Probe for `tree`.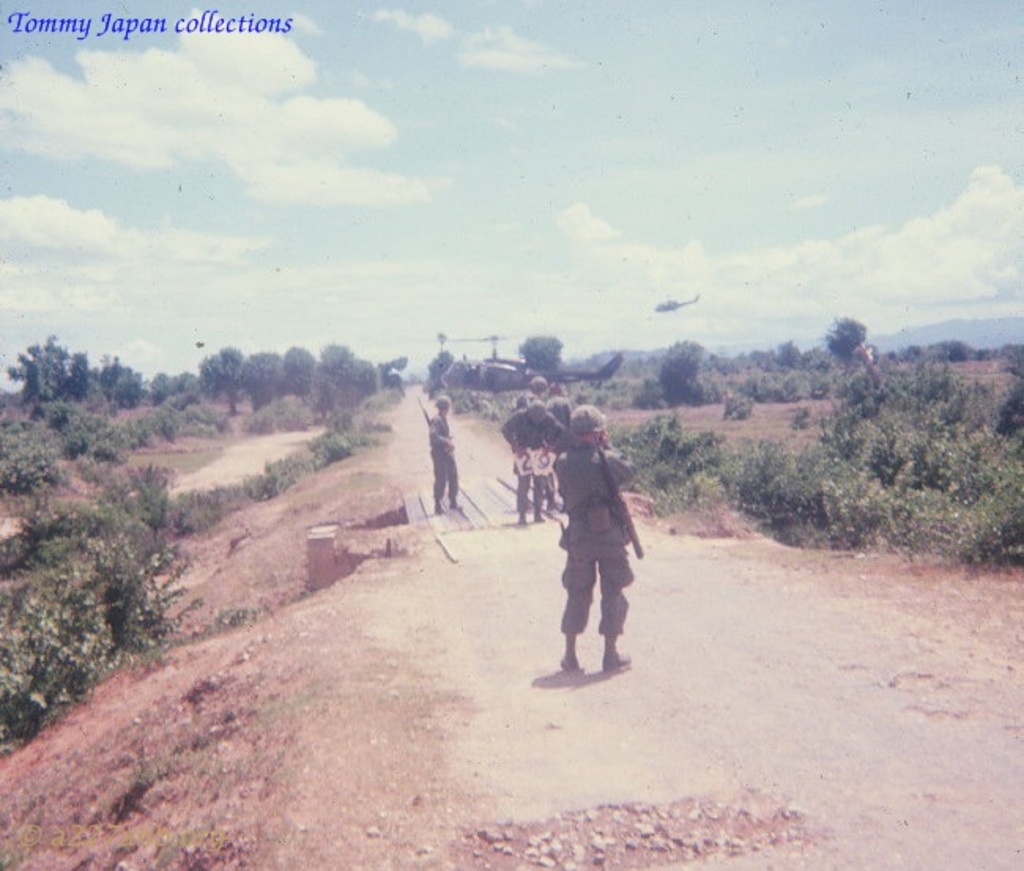
Probe result: (left=824, top=315, right=868, bottom=364).
